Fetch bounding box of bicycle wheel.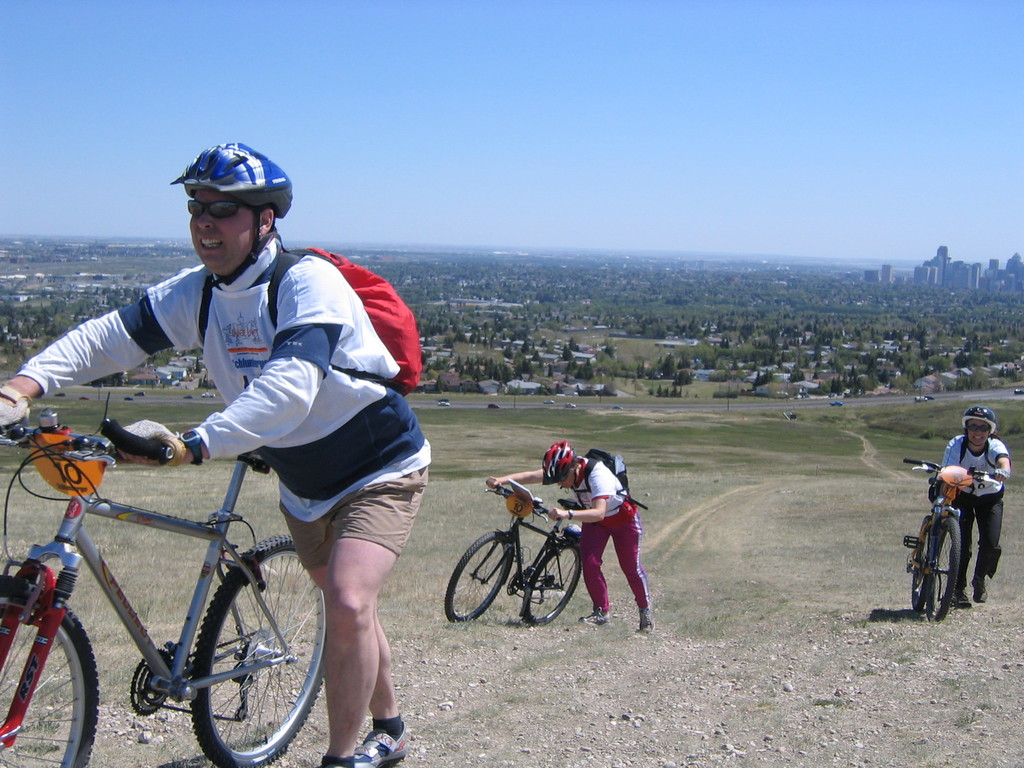
Bbox: <region>925, 515, 963, 625</region>.
